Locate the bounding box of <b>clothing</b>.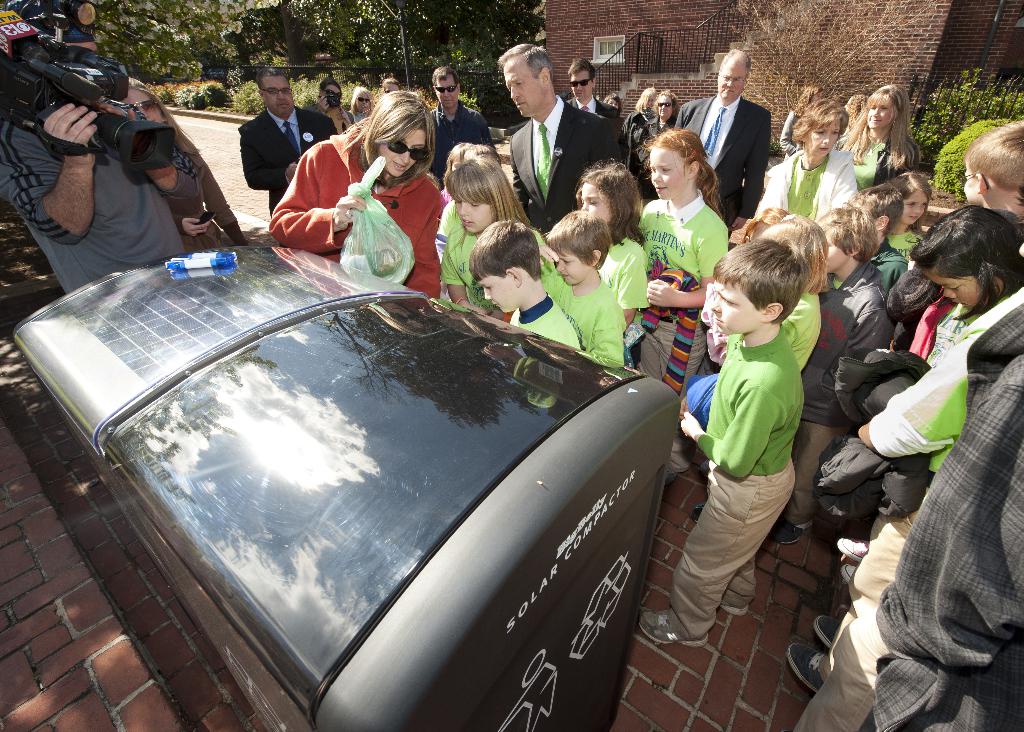
Bounding box: <box>755,145,856,229</box>.
